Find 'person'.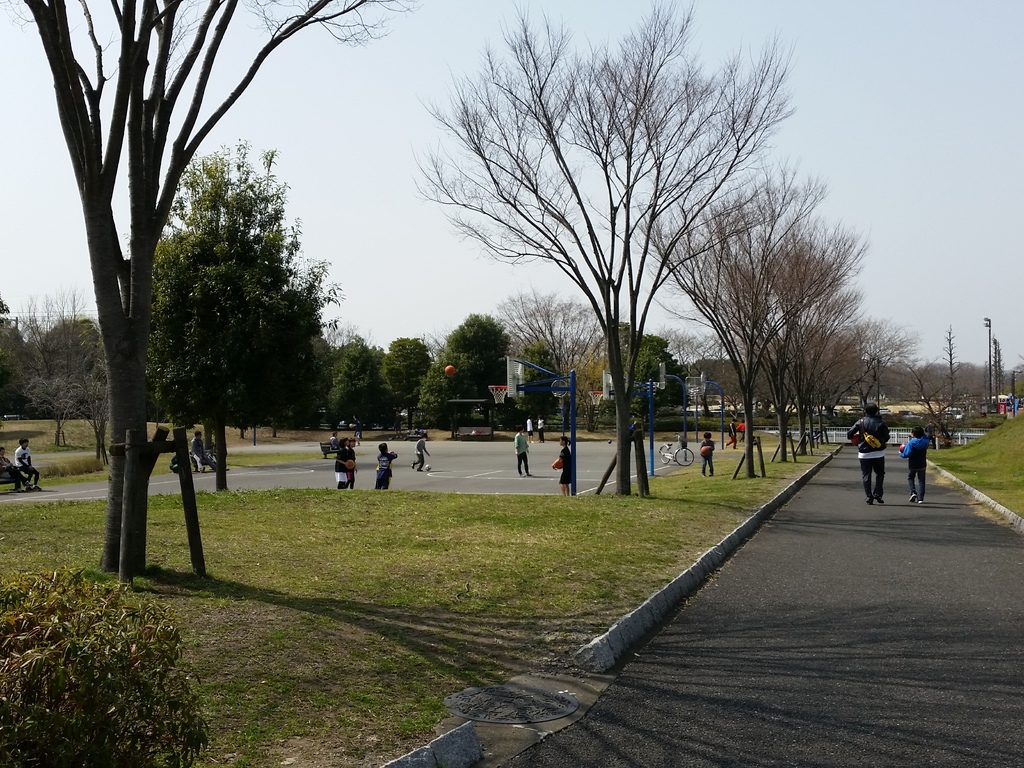
left=169, top=451, right=185, bottom=474.
